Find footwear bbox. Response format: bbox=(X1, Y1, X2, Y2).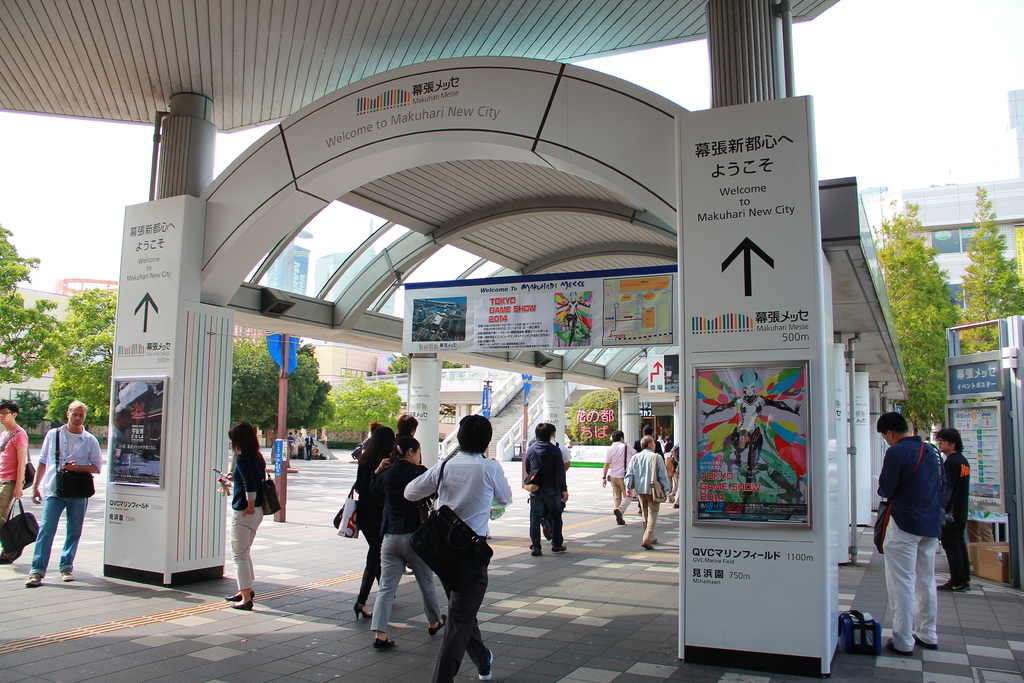
bbox=(555, 543, 566, 554).
